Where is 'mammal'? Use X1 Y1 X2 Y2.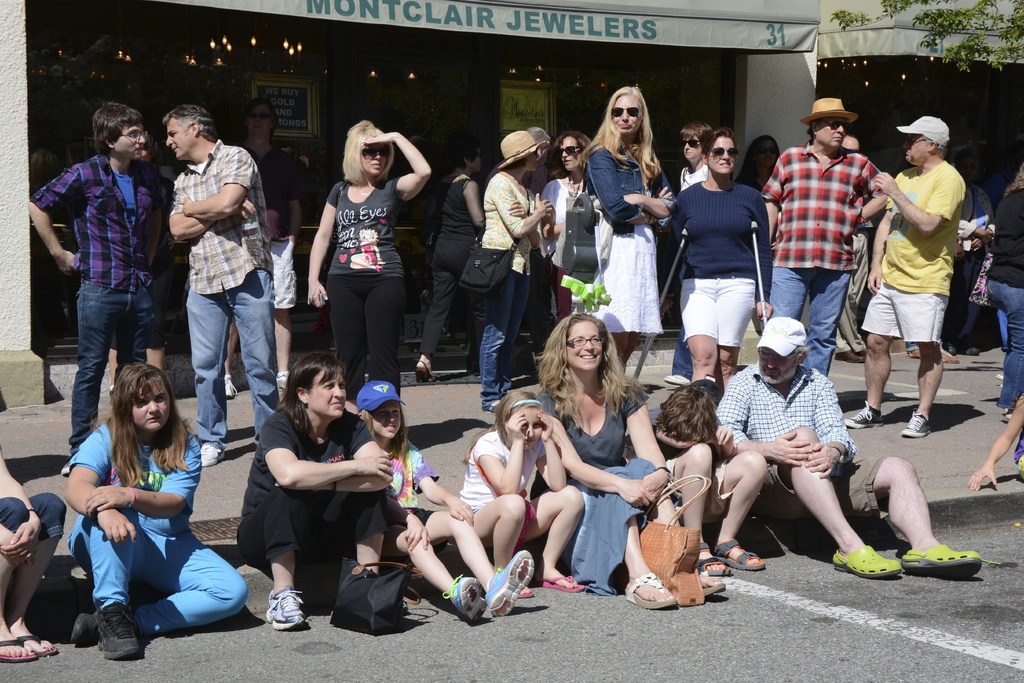
577 86 682 368.
